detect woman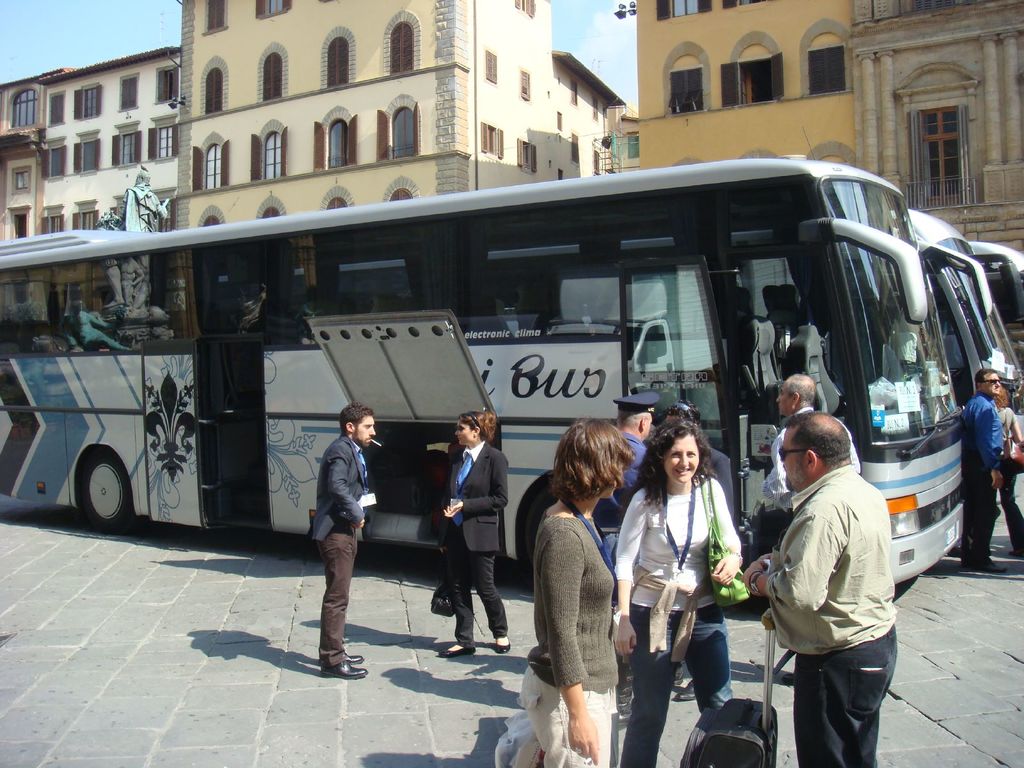
<box>520,412,637,767</box>
